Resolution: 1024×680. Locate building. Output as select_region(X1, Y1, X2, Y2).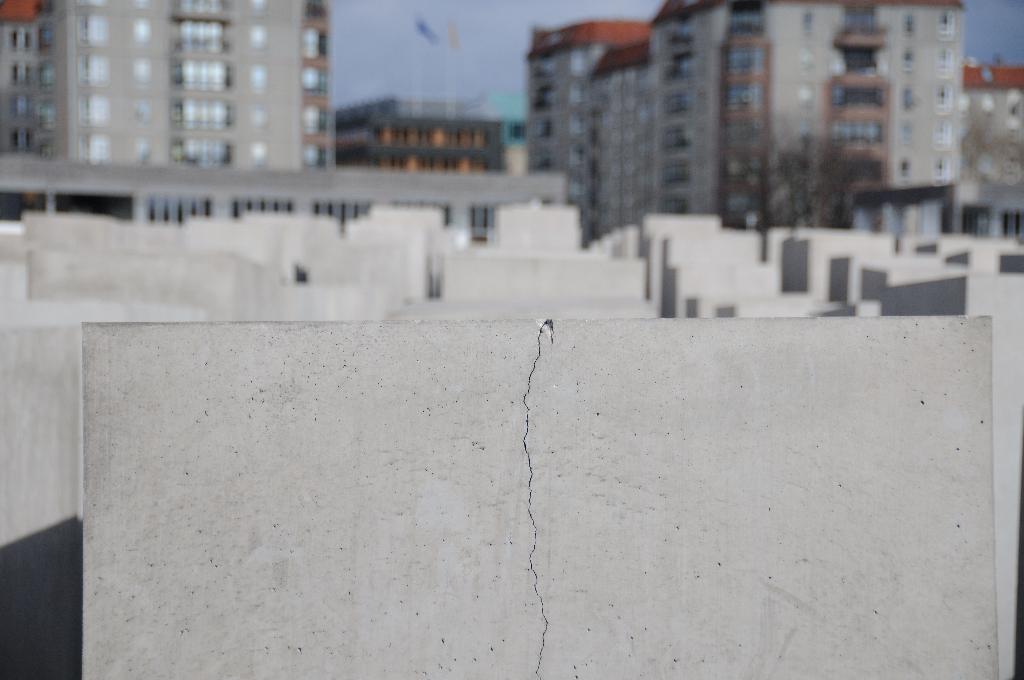
select_region(651, 0, 972, 235).
